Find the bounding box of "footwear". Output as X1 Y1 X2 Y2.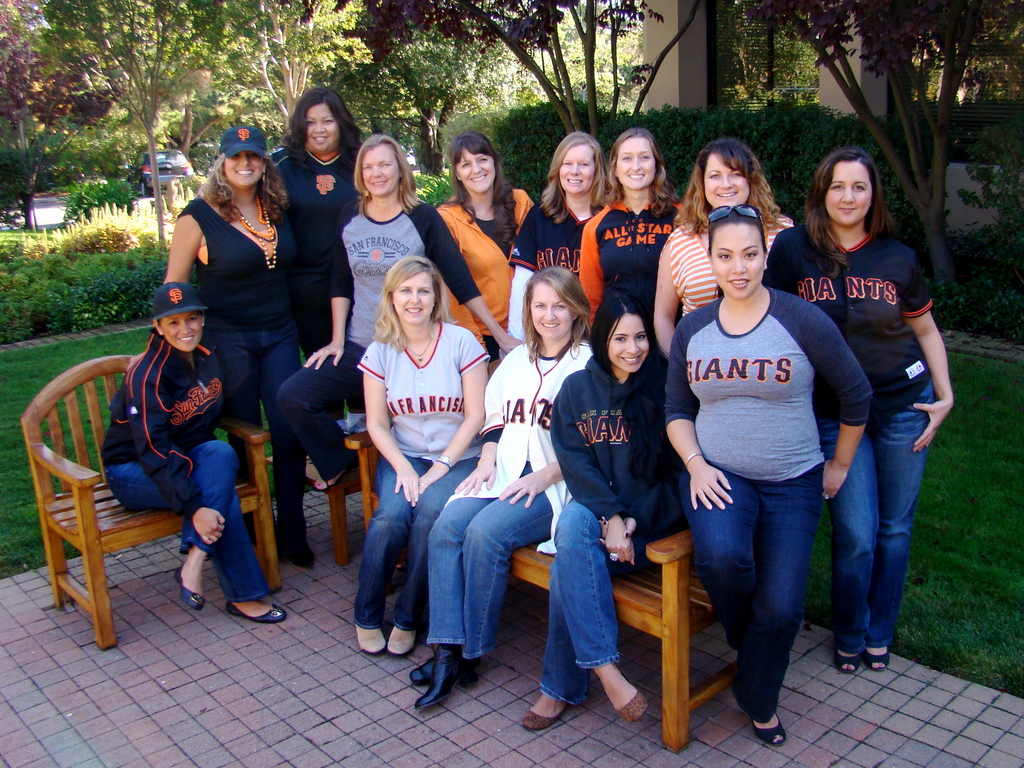
757 717 794 750.
